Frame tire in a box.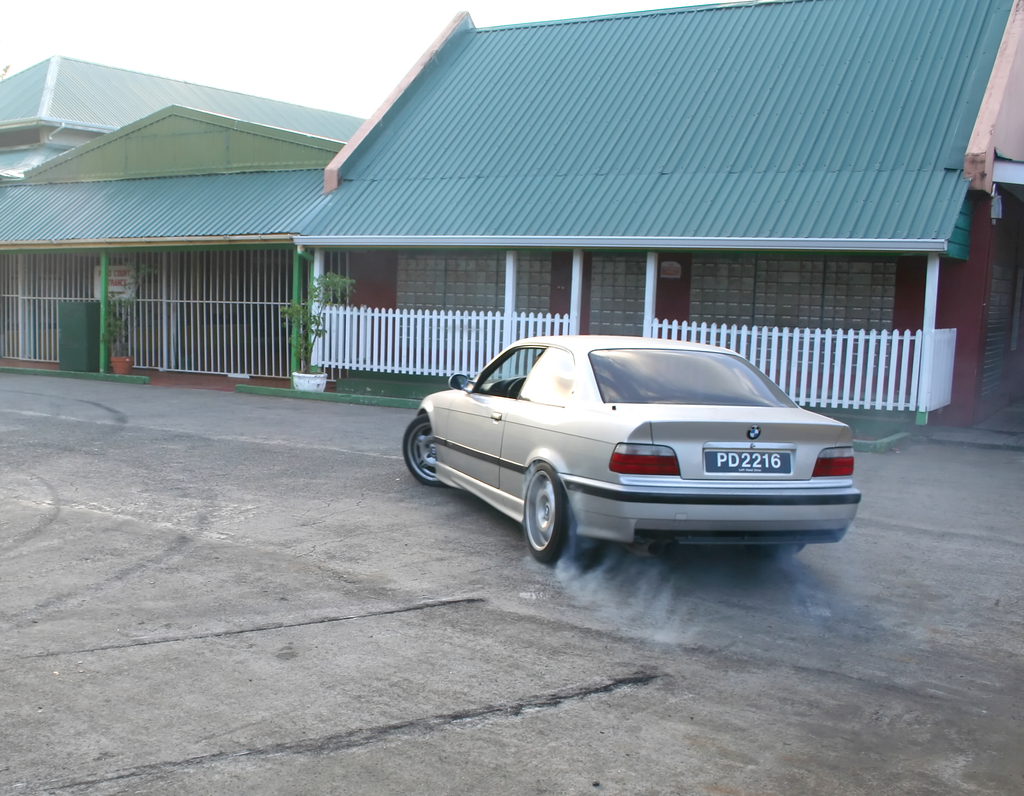
(521,461,566,560).
